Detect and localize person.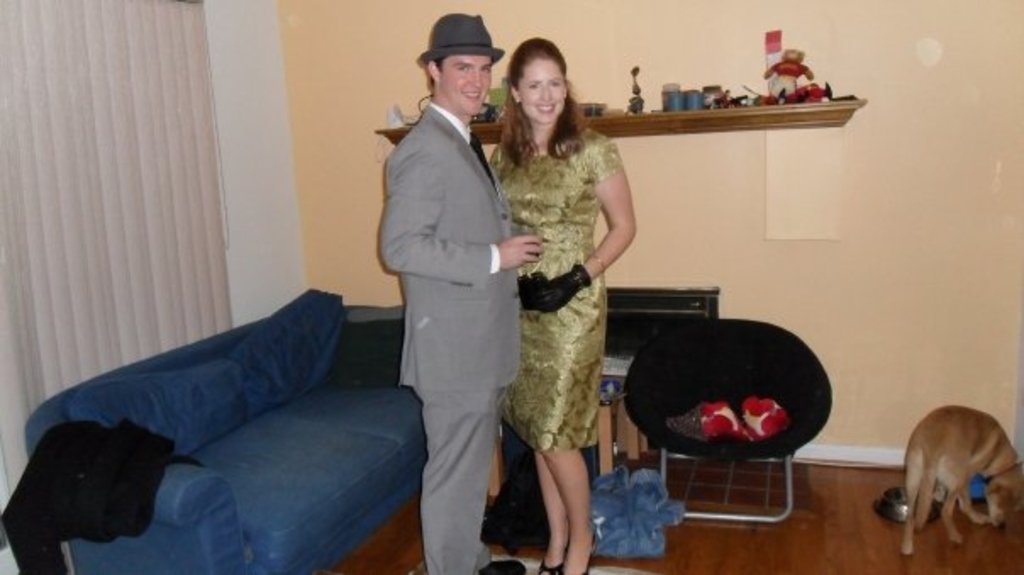
Localized at <box>487,37,636,573</box>.
